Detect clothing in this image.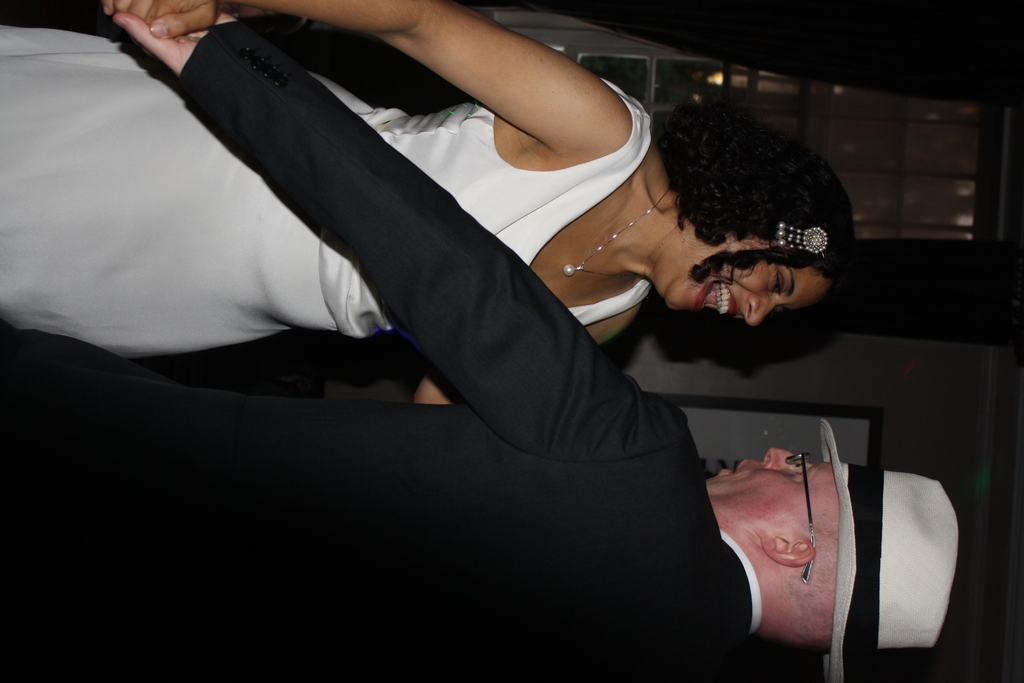
Detection: (0, 21, 751, 682).
